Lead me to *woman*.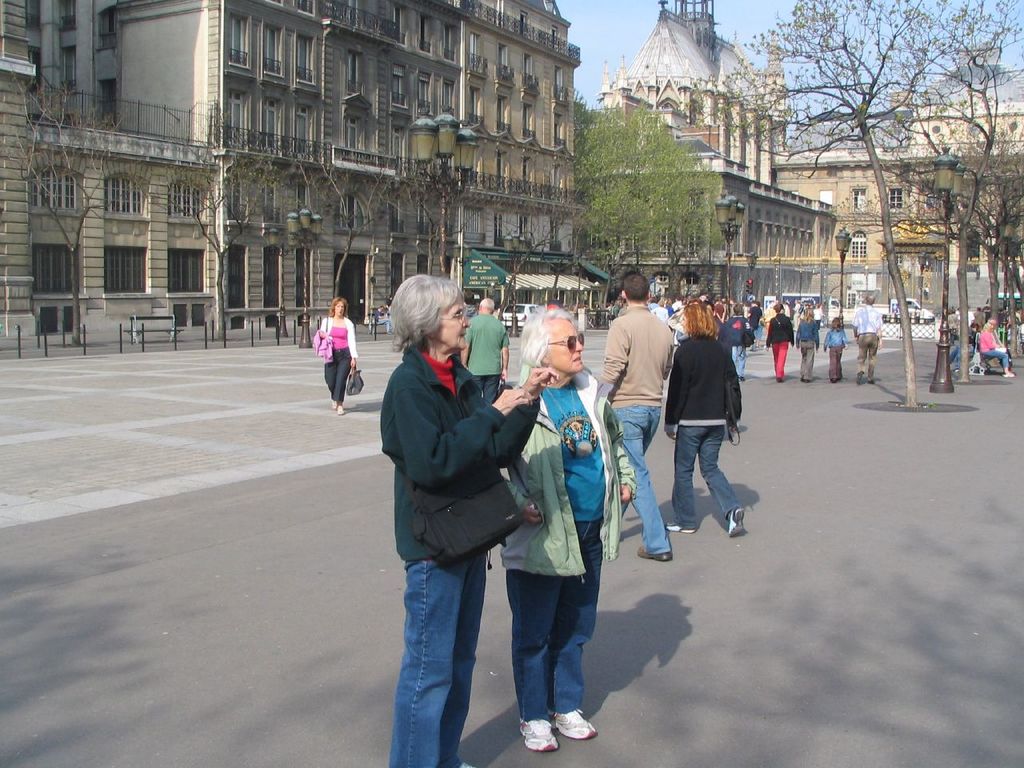
Lead to (x1=765, y1=299, x2=790, y2=378).
